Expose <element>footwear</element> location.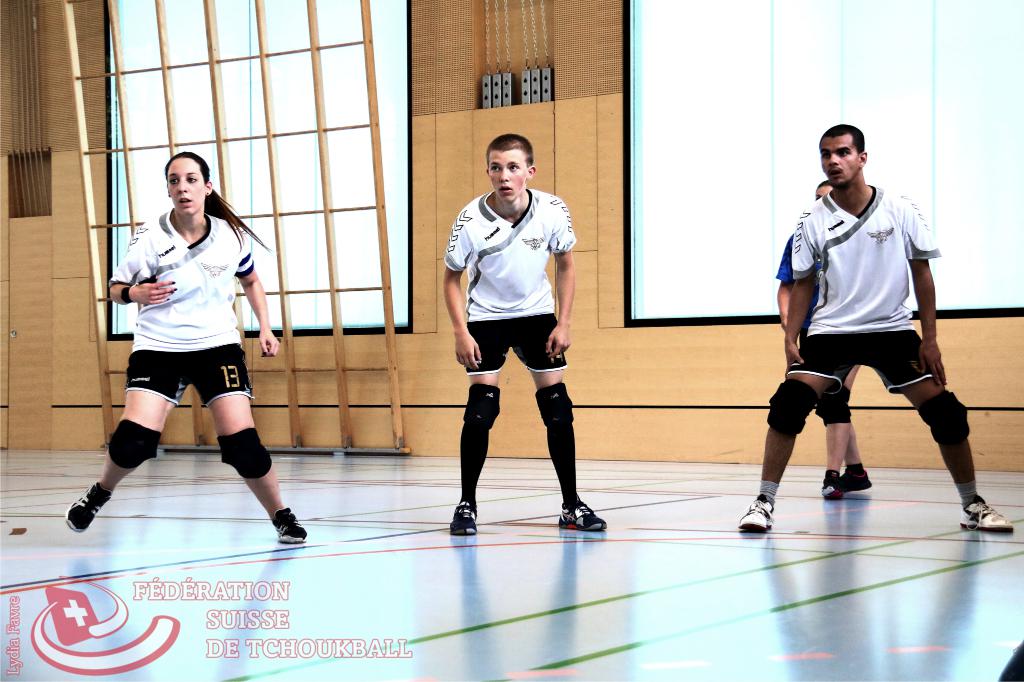
Exposed at (263, 501, 307, 548).
